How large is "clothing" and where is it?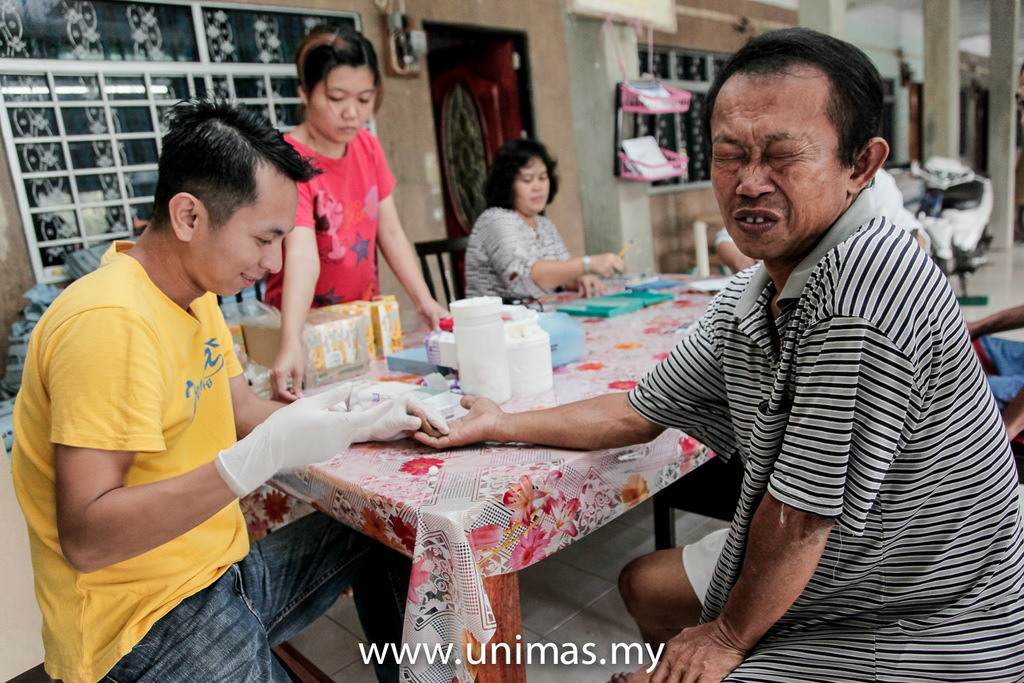
Bounding box: x1=605, y1=178, x2=1012, y2=652.
